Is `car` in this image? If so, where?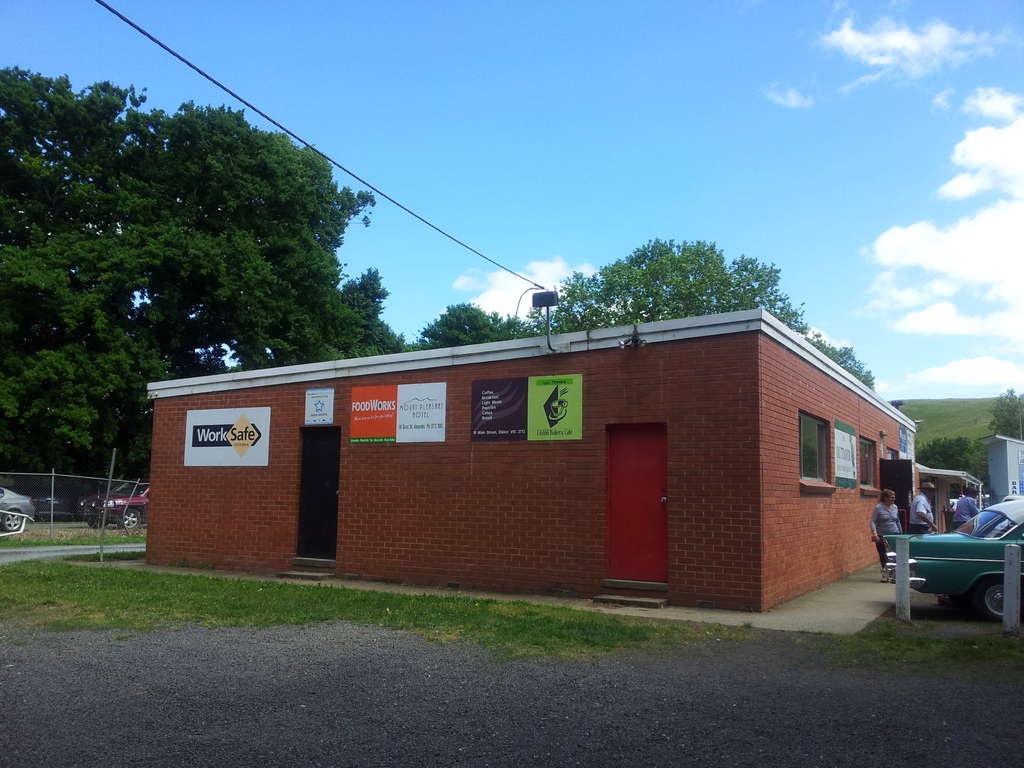
Yes, at <box>879,499,1023,625</box>.
